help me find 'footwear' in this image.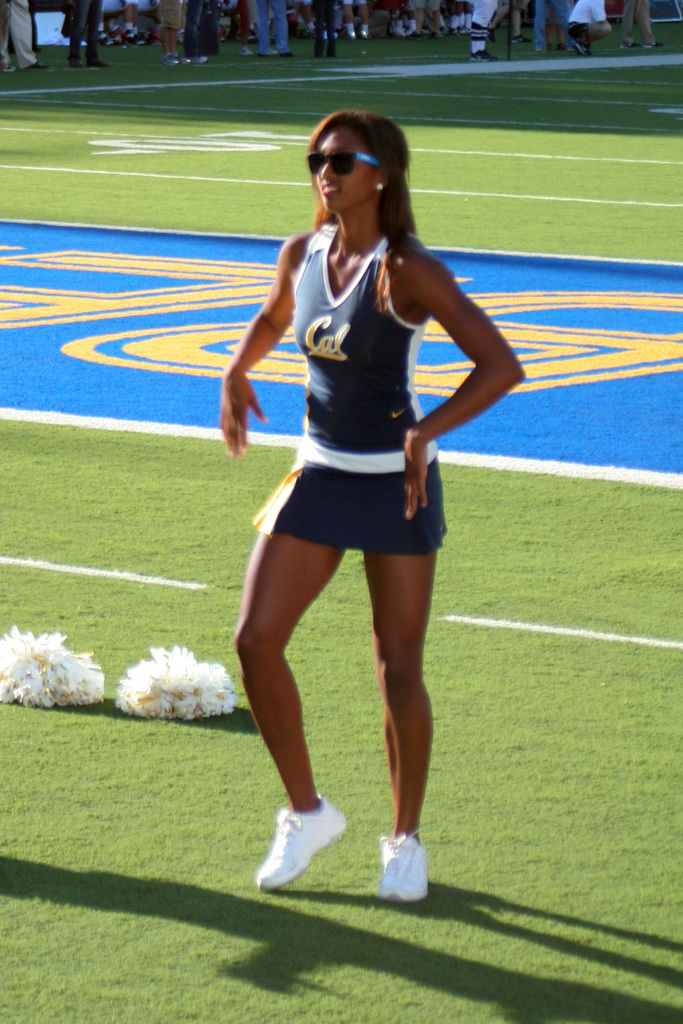
Found it: left=31, top=60, right=53, bottom=69.
